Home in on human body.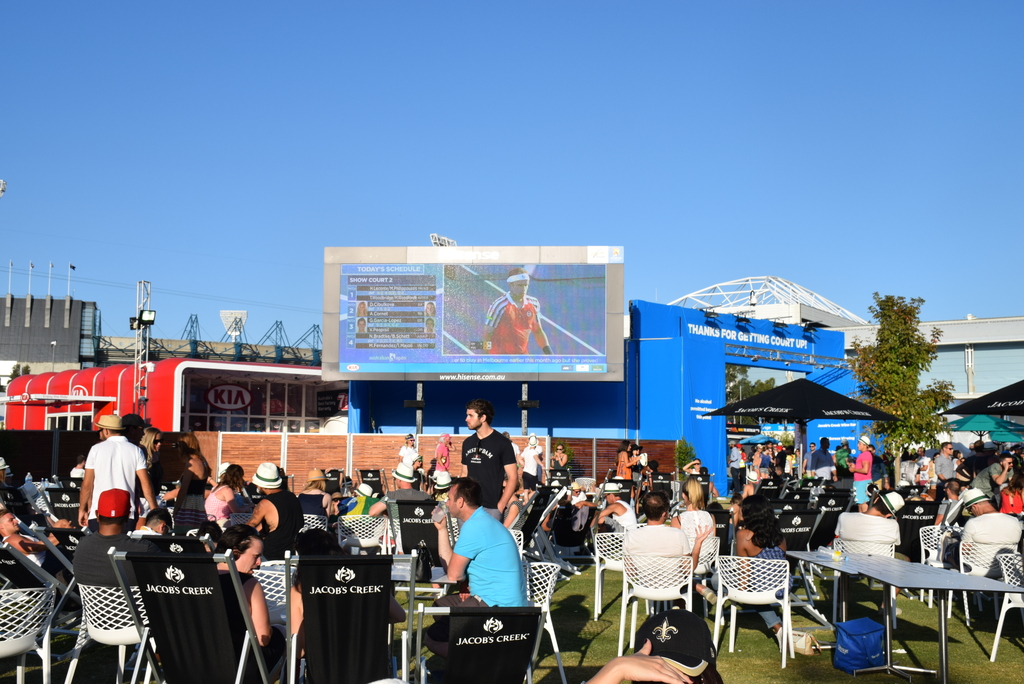
Homed in at pyautogui.locateOnScreen(832, 512, 898, 591).
